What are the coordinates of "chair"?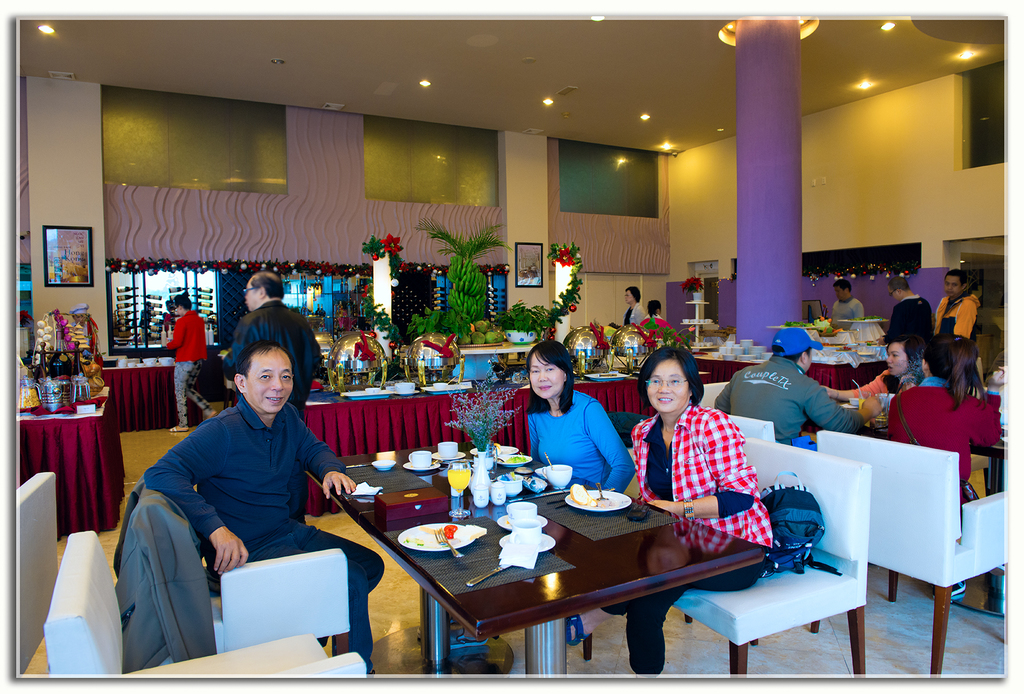
714:403:780:446.
